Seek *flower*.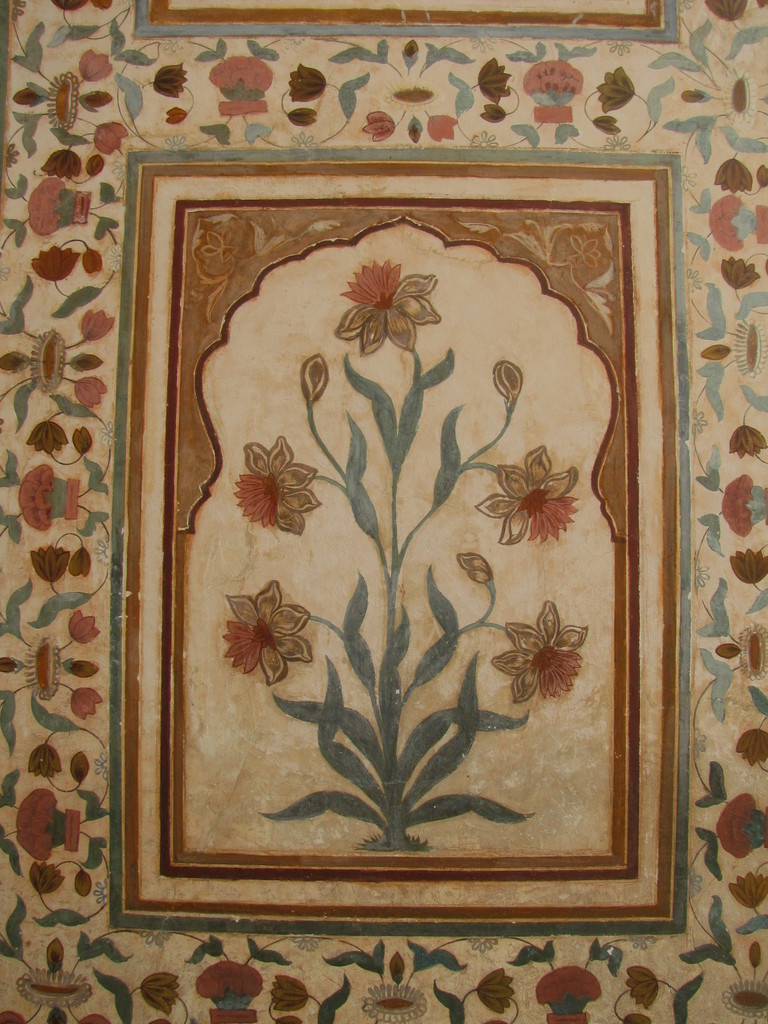
<bbox>537, 966, 605, 1023</bbox>.
